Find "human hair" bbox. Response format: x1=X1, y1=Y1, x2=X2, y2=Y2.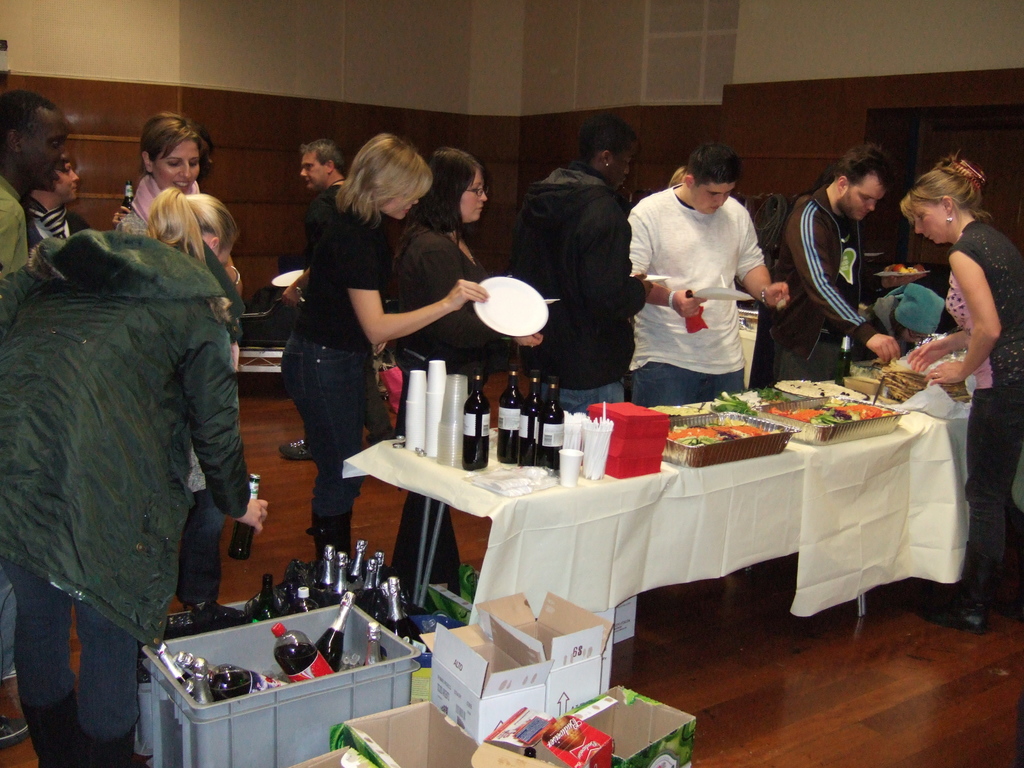
x1=299, y1=136, x2=344, y2=173.
